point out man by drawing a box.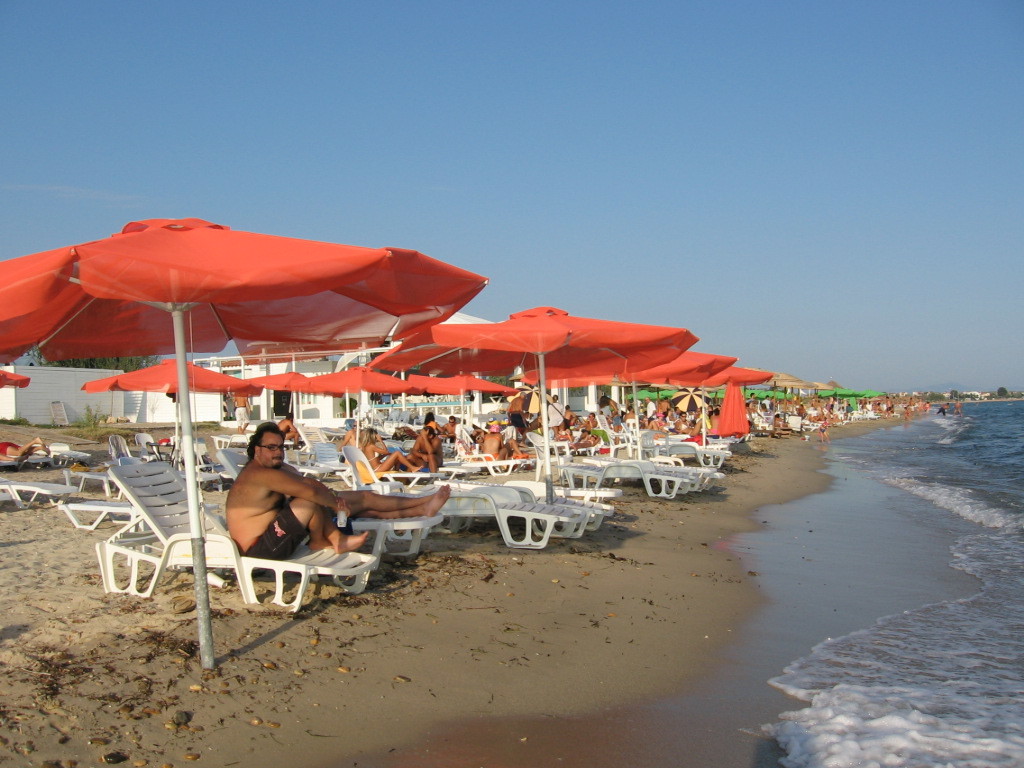
bbox=(210, 440, 395, 597).
